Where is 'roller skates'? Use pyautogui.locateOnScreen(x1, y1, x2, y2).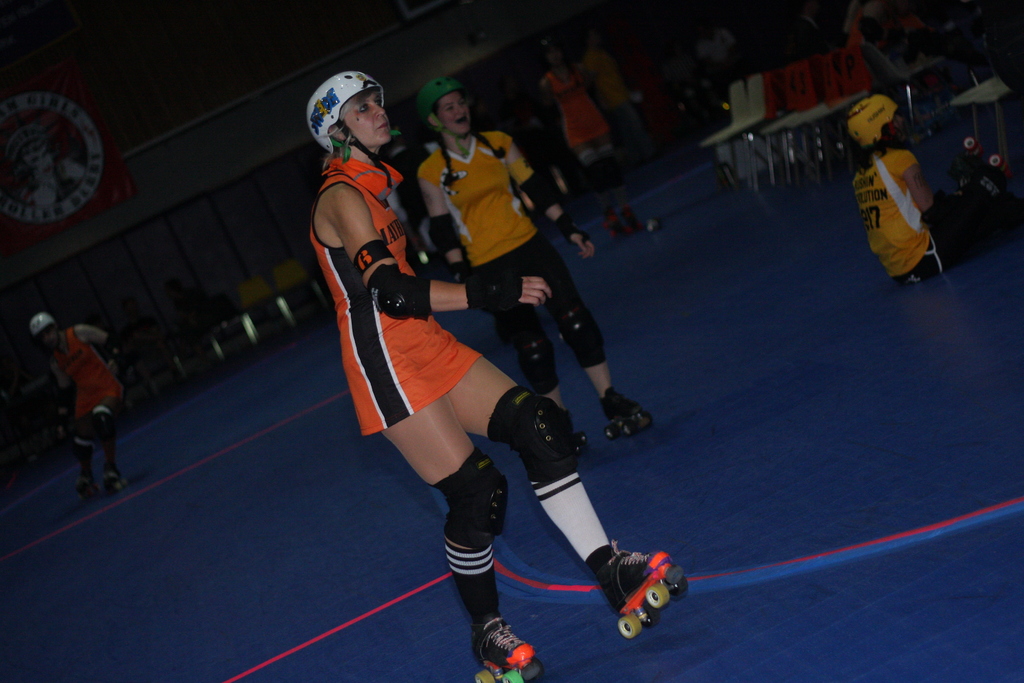
pyautogui.locateOnScreen(474, 616, 543, 682).
